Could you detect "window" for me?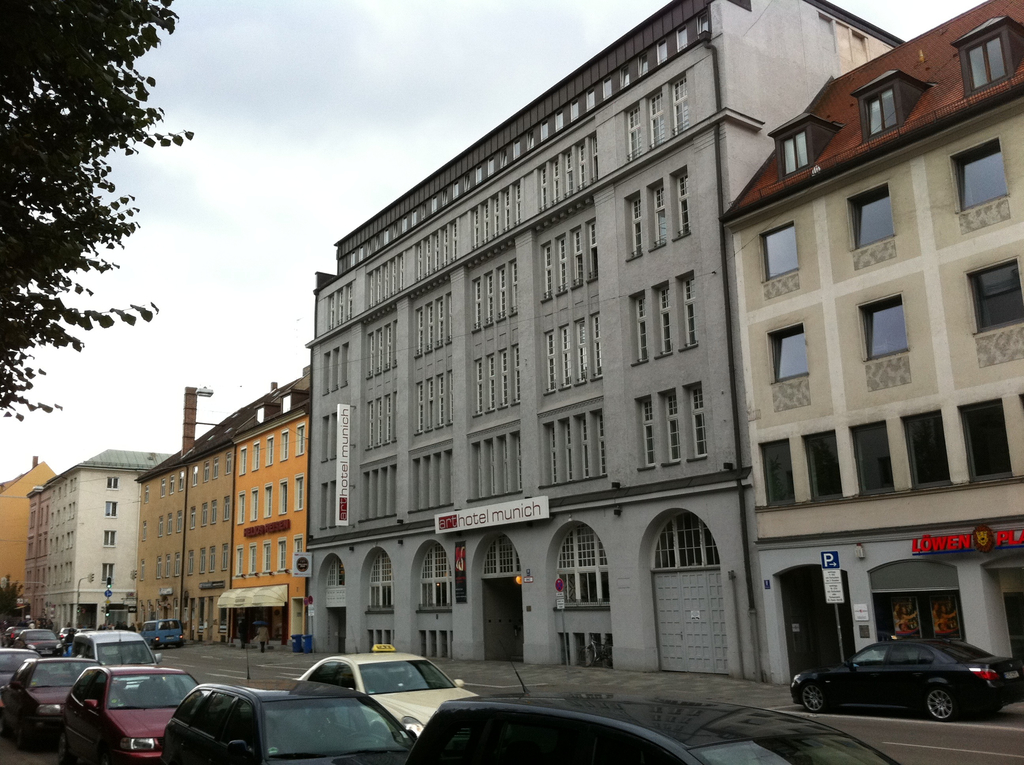
Detection result: bbox=[604, 81, 610, 97].
